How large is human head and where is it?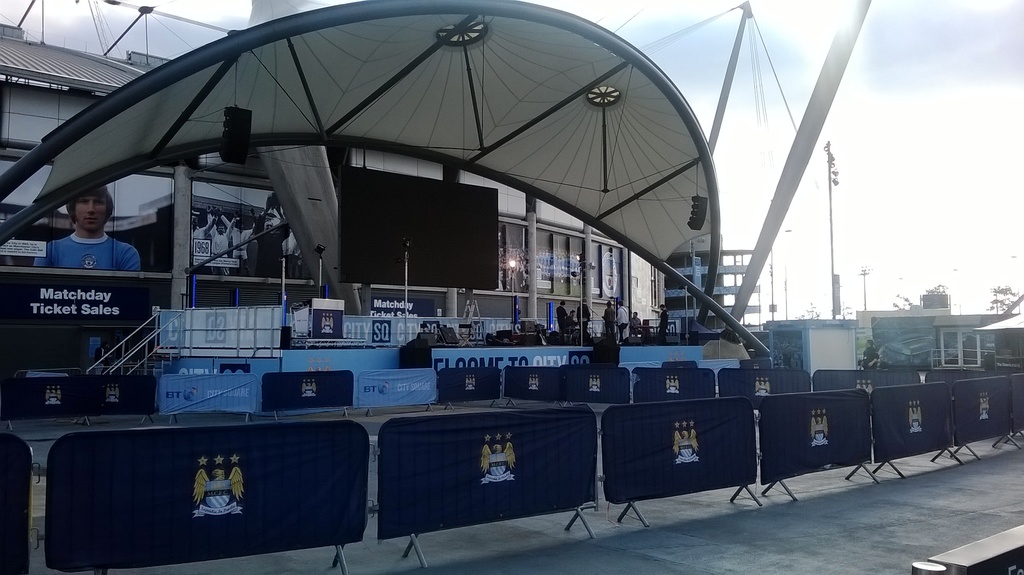
Bounding box: (67, 186, 112, 234).
